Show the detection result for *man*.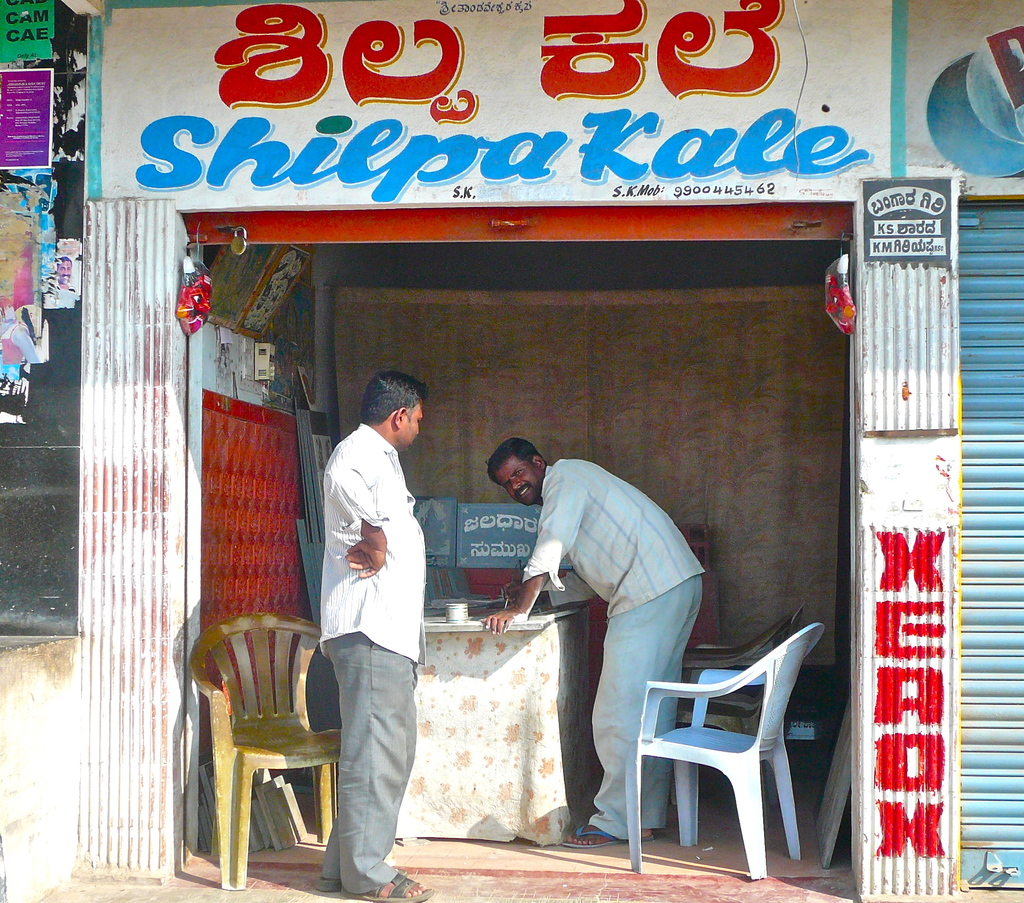
[left=303, top=365, right=450, bottom=882].
